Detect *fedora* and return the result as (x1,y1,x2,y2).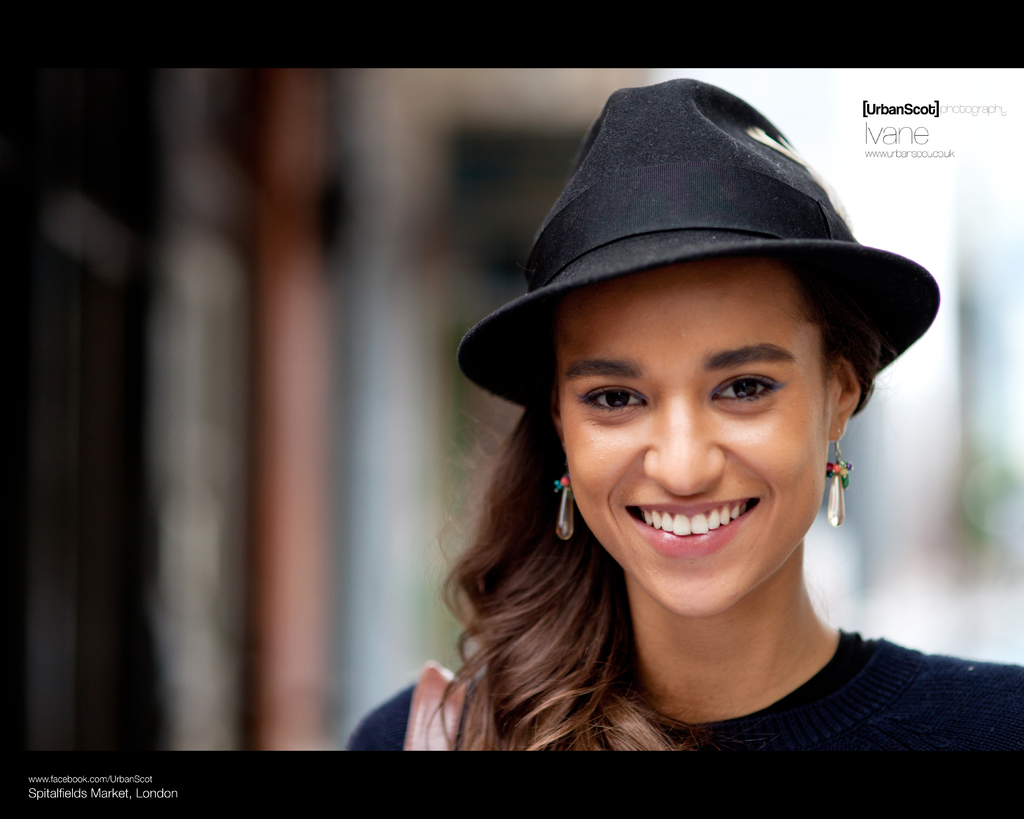
(452,84,942,409).
